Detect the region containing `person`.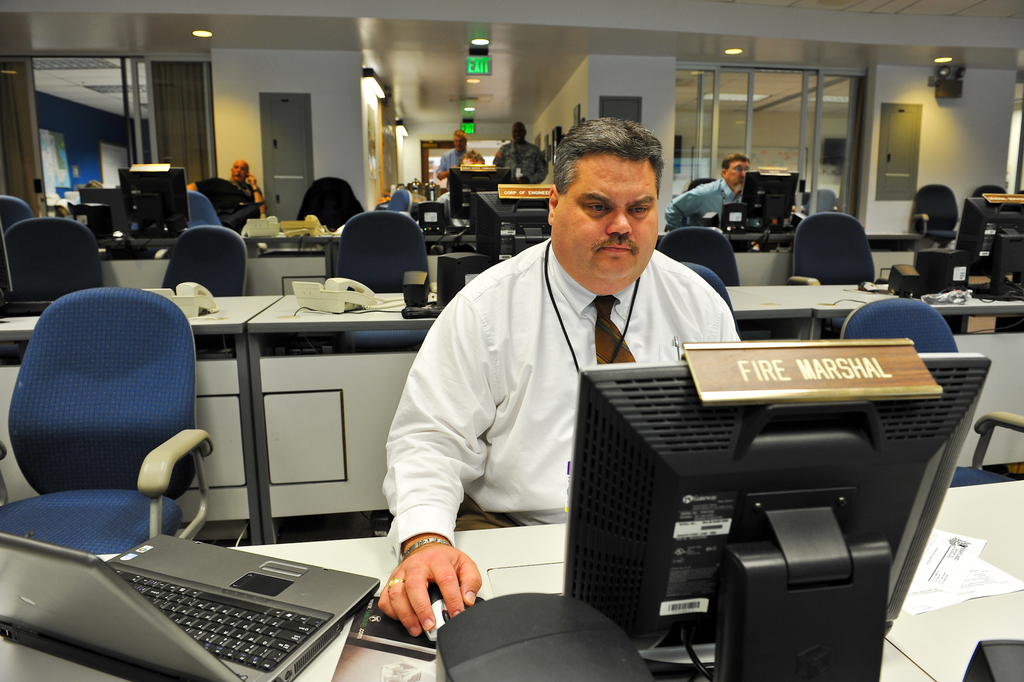
BBox(84, 177, 104, 189).
